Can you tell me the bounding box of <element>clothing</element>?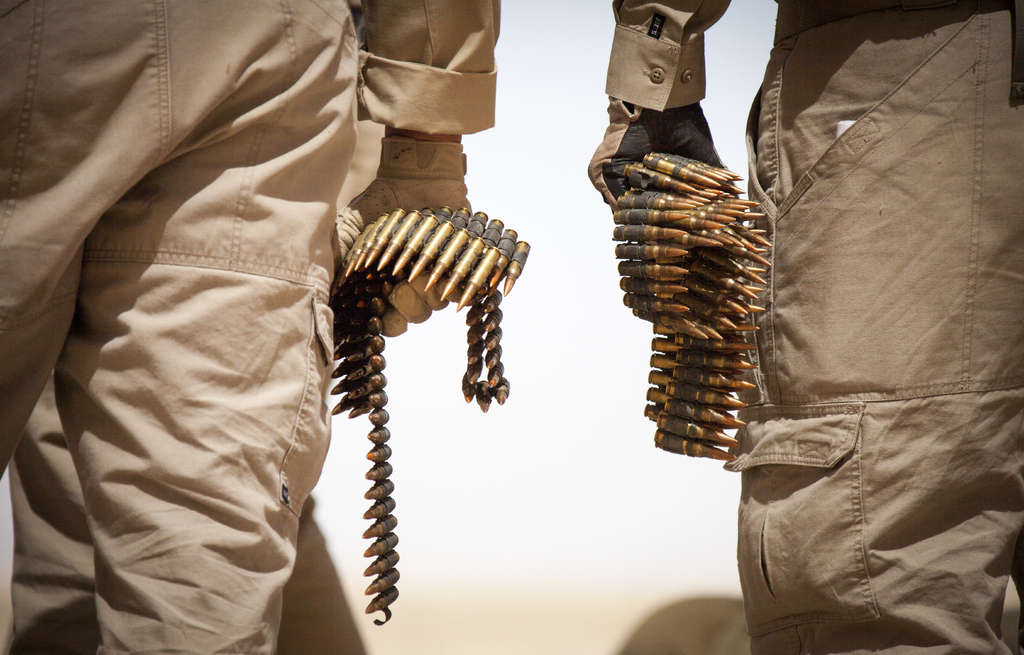
{"x1": 42, "y1": 54, "x2": 387, "y2": 647}.
